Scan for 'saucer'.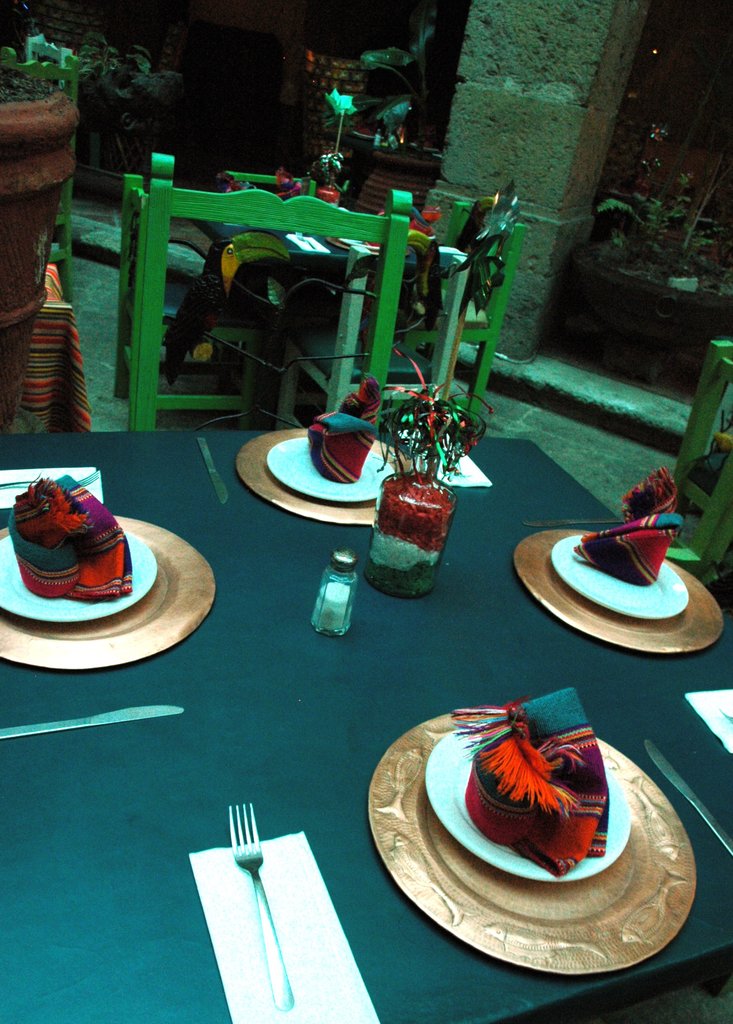
Scan result: crop(0, 536, 159, 625).
